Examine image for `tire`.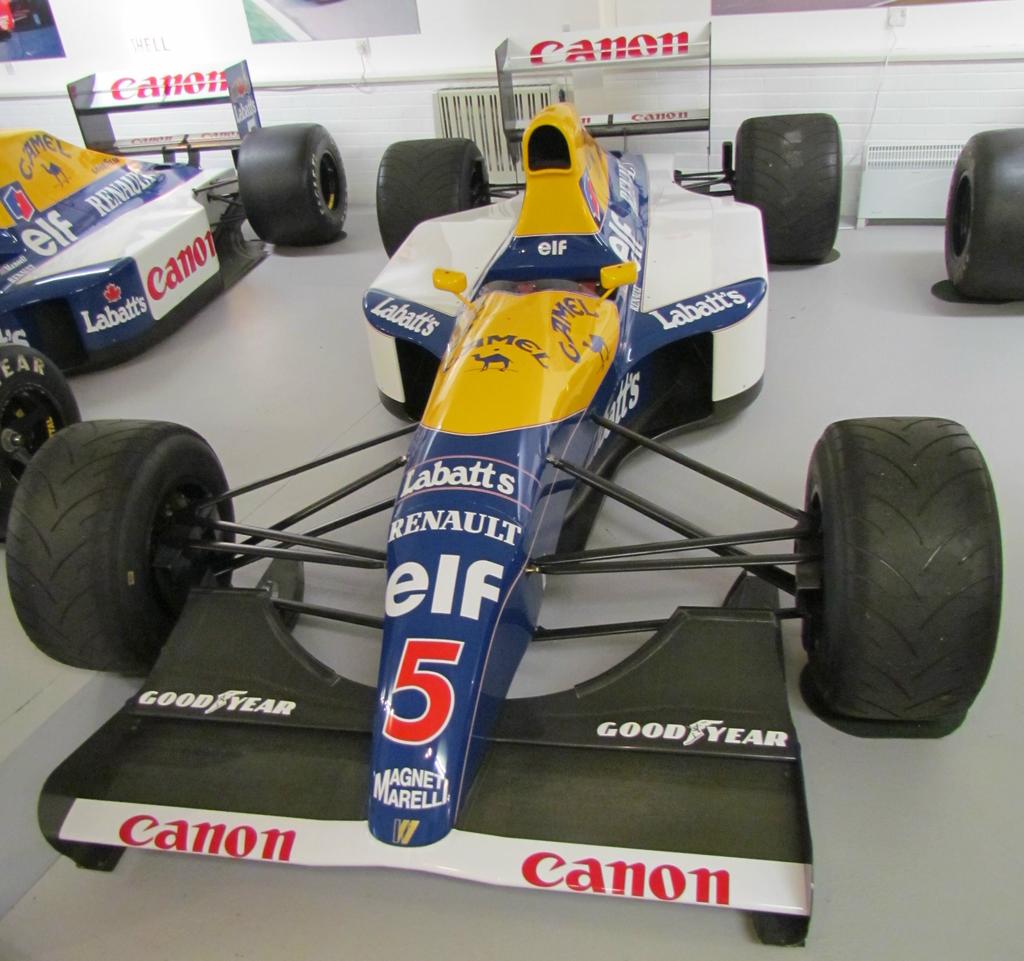
Examination result: 236/122/344/241.
